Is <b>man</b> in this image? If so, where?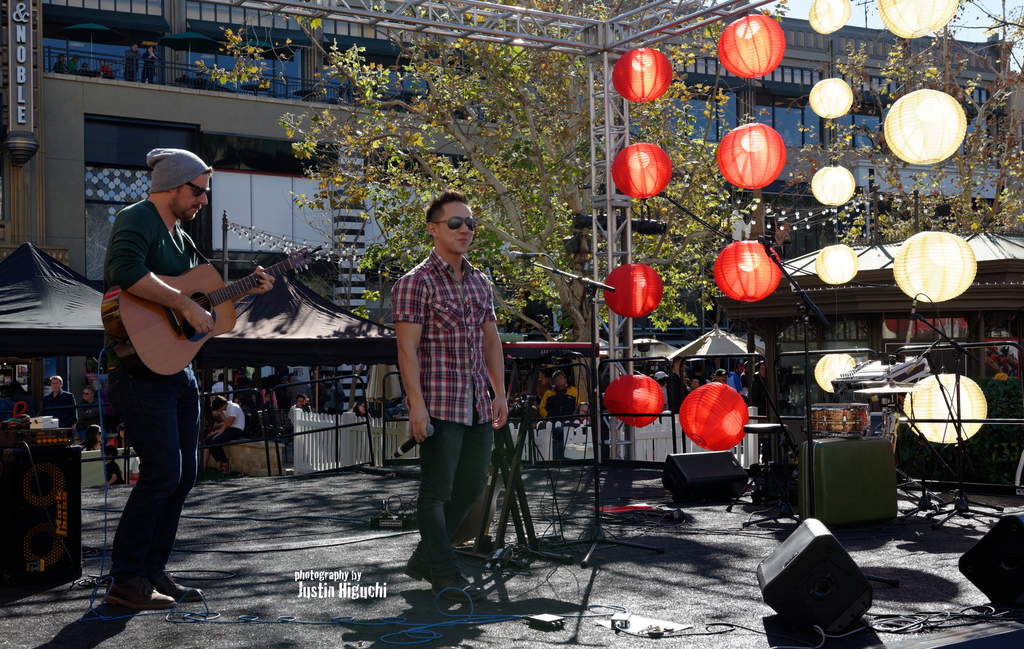
Yes, at x1=235 y1=368 x2=255 y2=402.
